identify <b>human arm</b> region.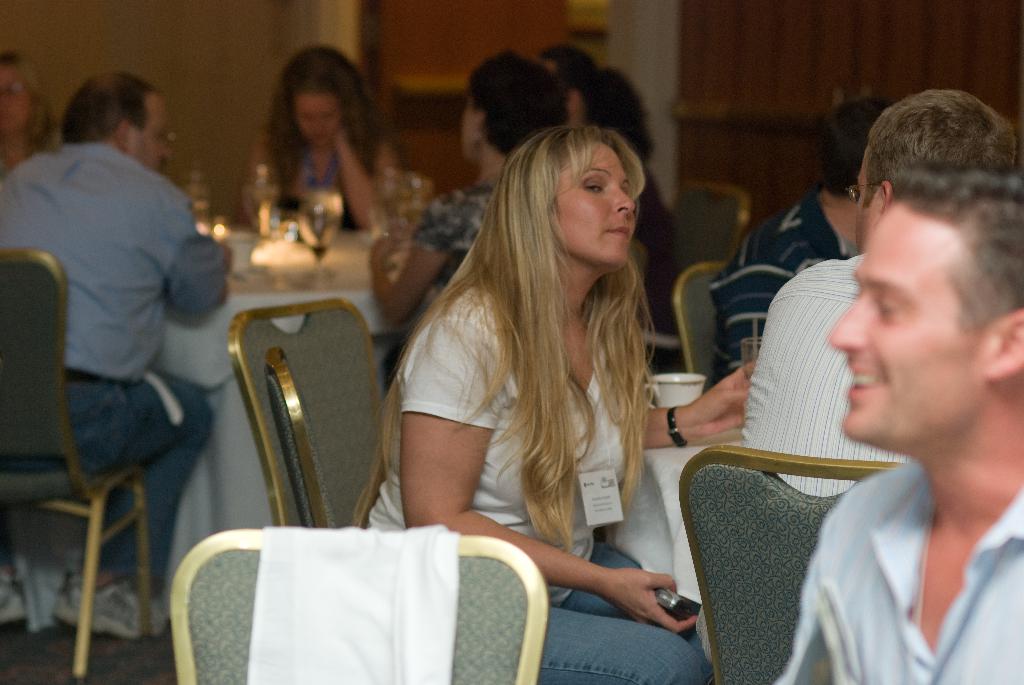
Region: 241:135:291:227.
